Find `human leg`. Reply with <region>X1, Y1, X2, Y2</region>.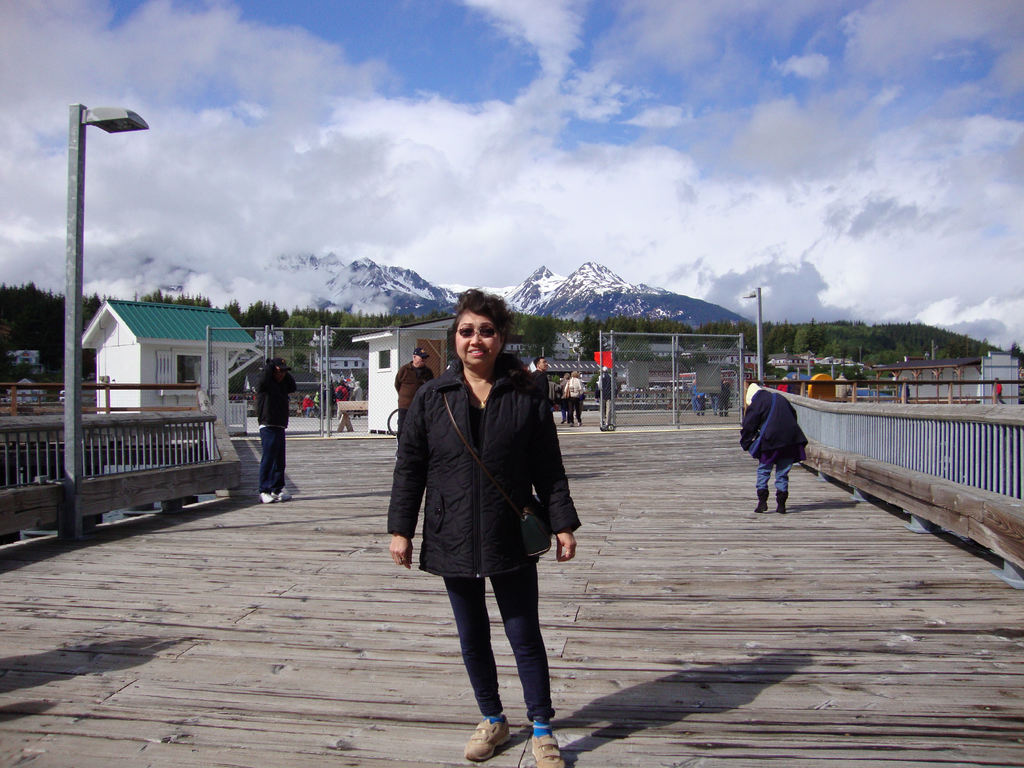
<region>268, 428, 291, 500</region>.
